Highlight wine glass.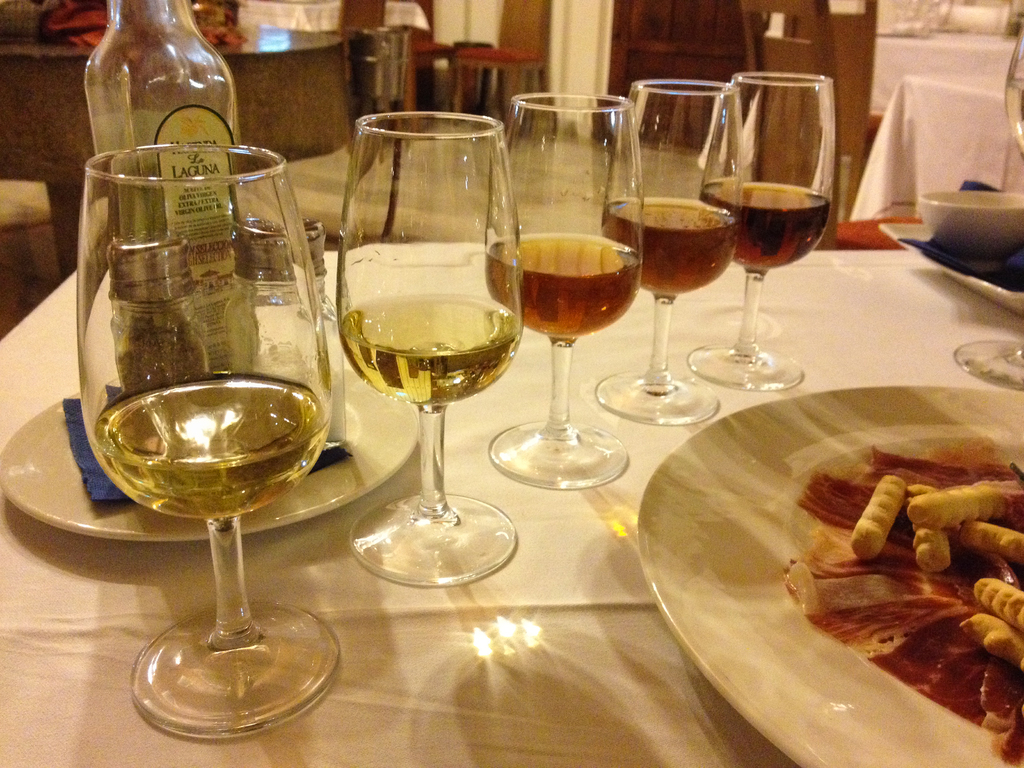
Highlighted region: 484, 93, 645, 490.
